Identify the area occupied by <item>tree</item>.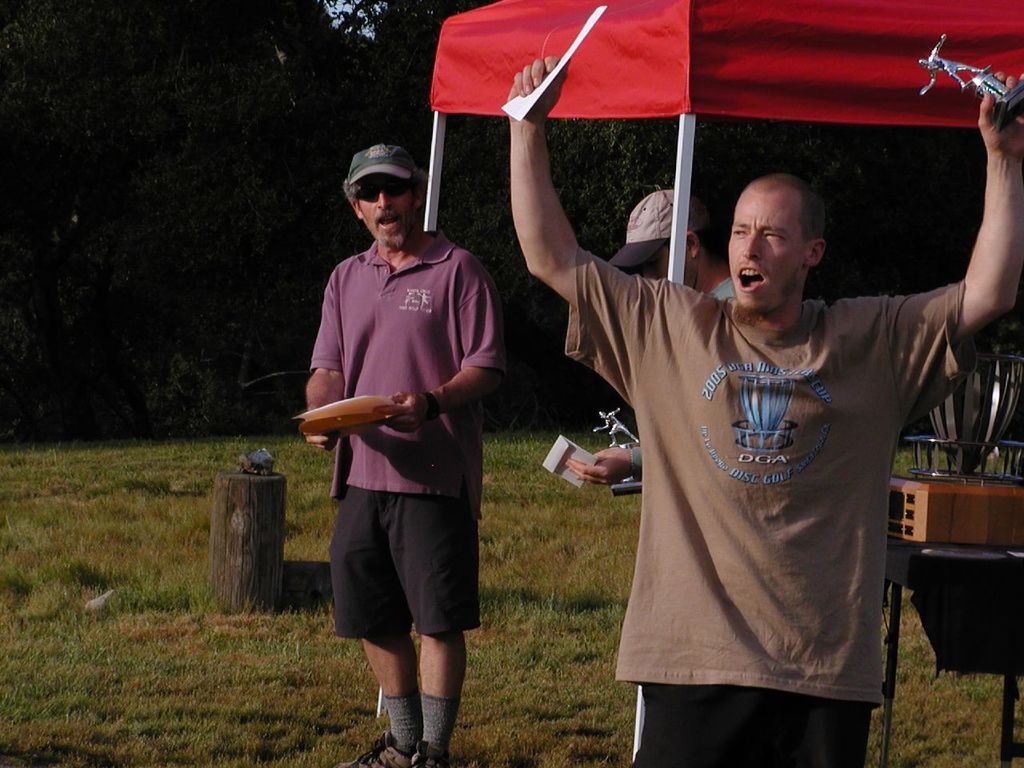
Area: [0, 6, 378, 386].
